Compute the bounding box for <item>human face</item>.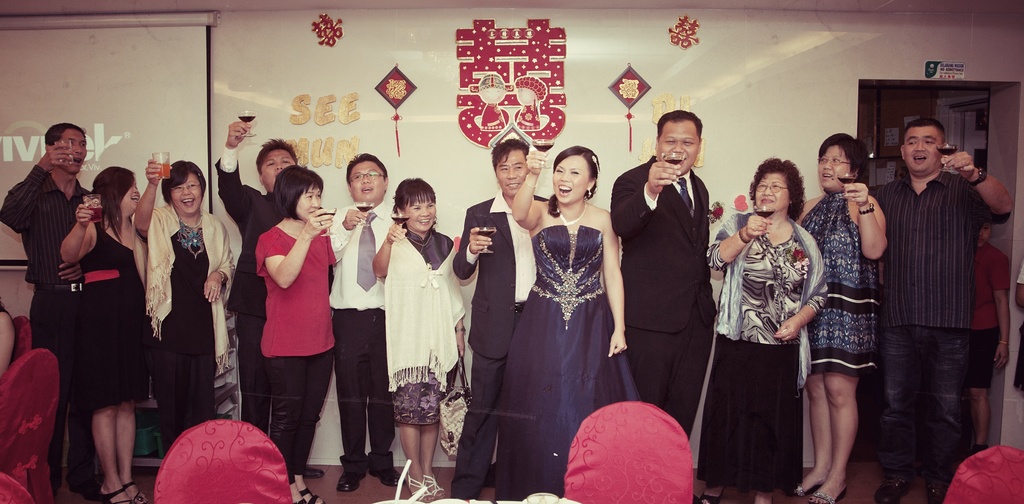
<box>351,163,390,205</box>.
